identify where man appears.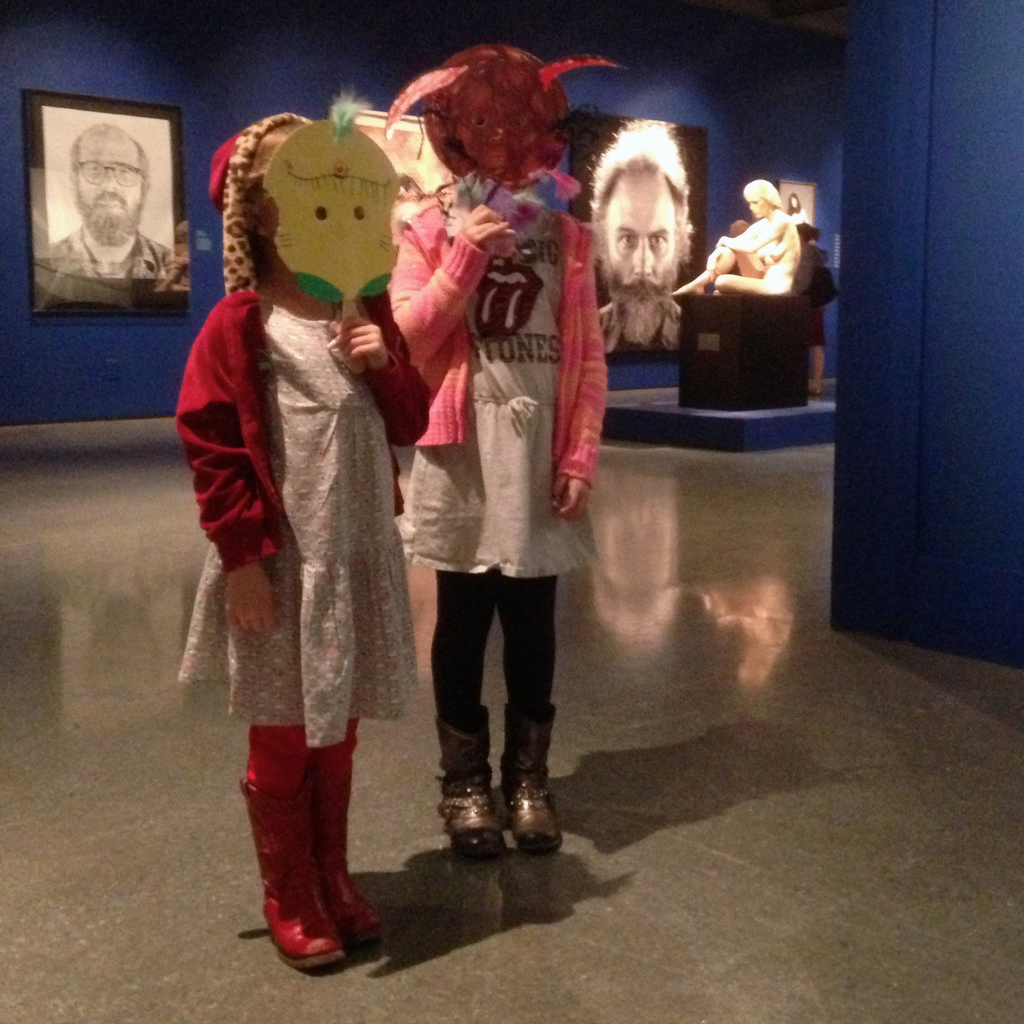
Appears at bbox(596, 115, 698, 352).
